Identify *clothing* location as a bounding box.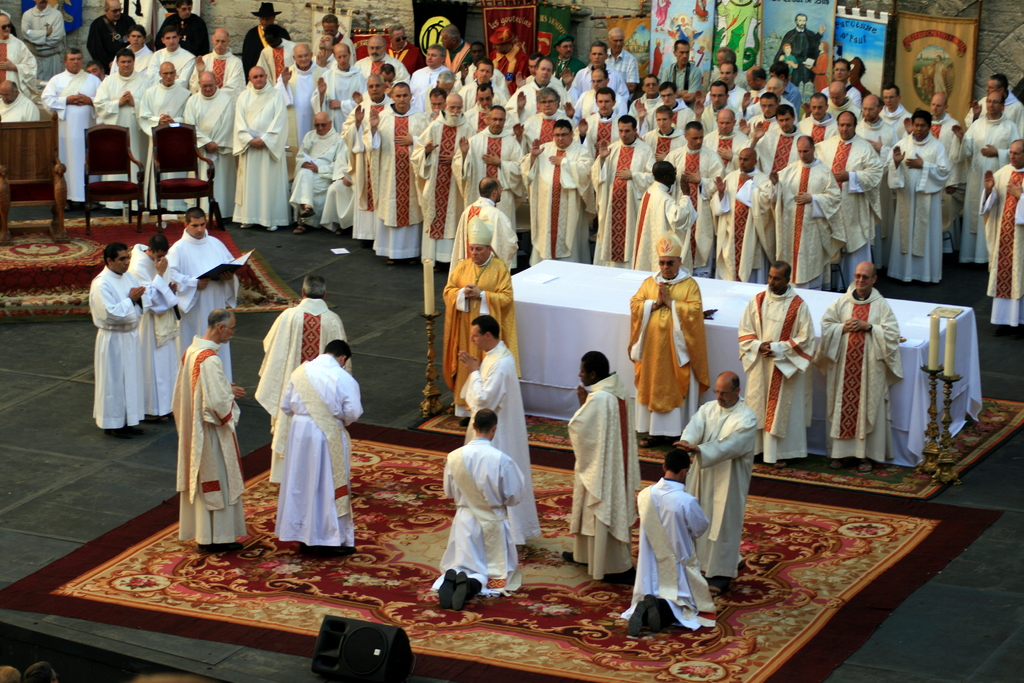
[124,242,181,417].
